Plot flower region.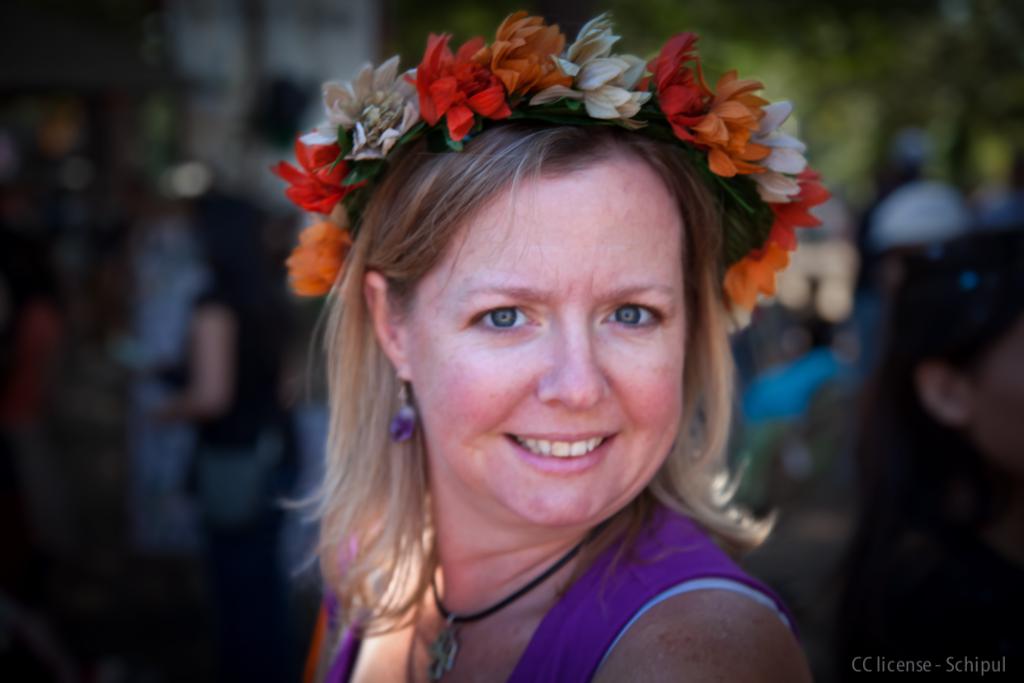
Plotted at {"left": 293, "top": 59, "right": 429, "bottom": 166}.
